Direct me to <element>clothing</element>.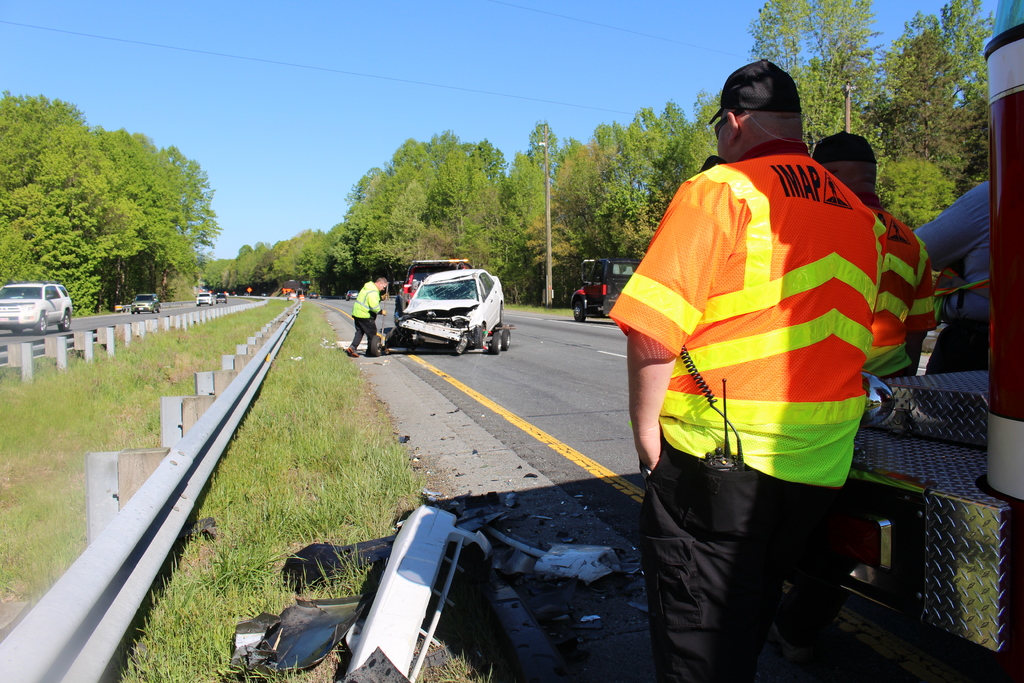
Direction: bbox=(862, 199, 939, 375).
